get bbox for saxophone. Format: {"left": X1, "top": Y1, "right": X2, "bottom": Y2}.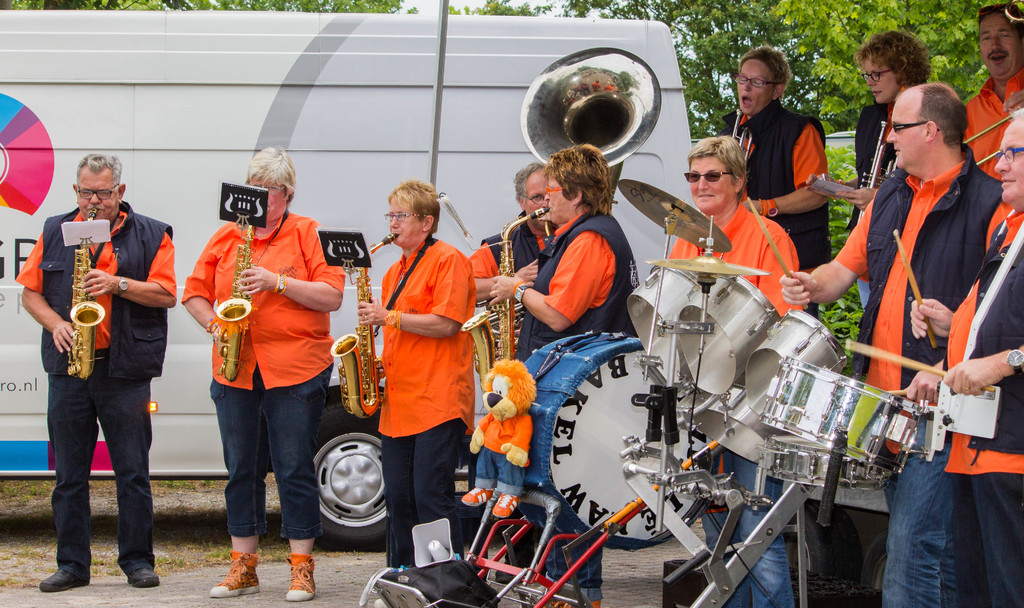
{"left": 326, "top": 230, "right": 400, "bottom": 424}.
